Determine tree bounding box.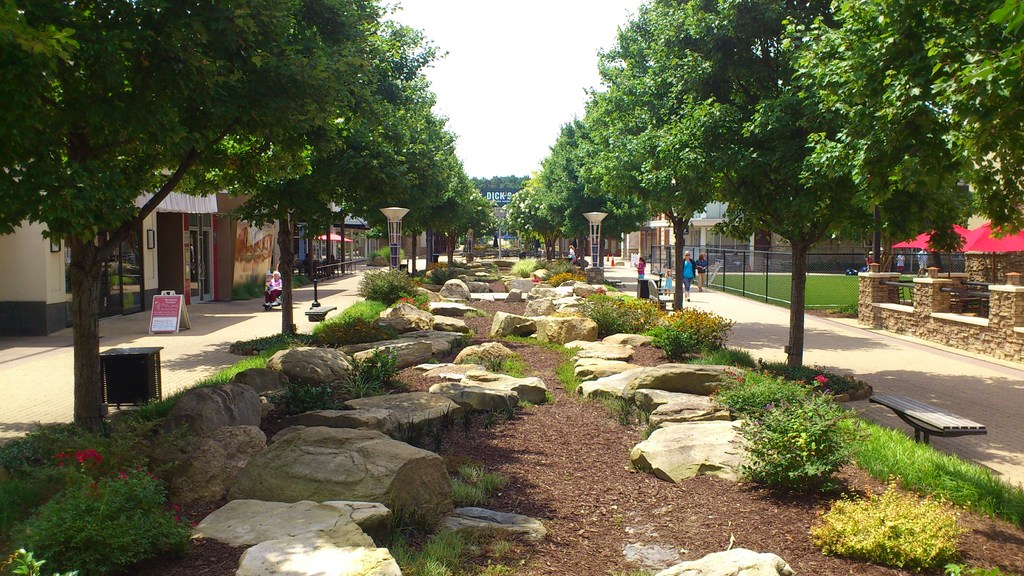
Determined: BBox(675, 0, 1023, 369).
